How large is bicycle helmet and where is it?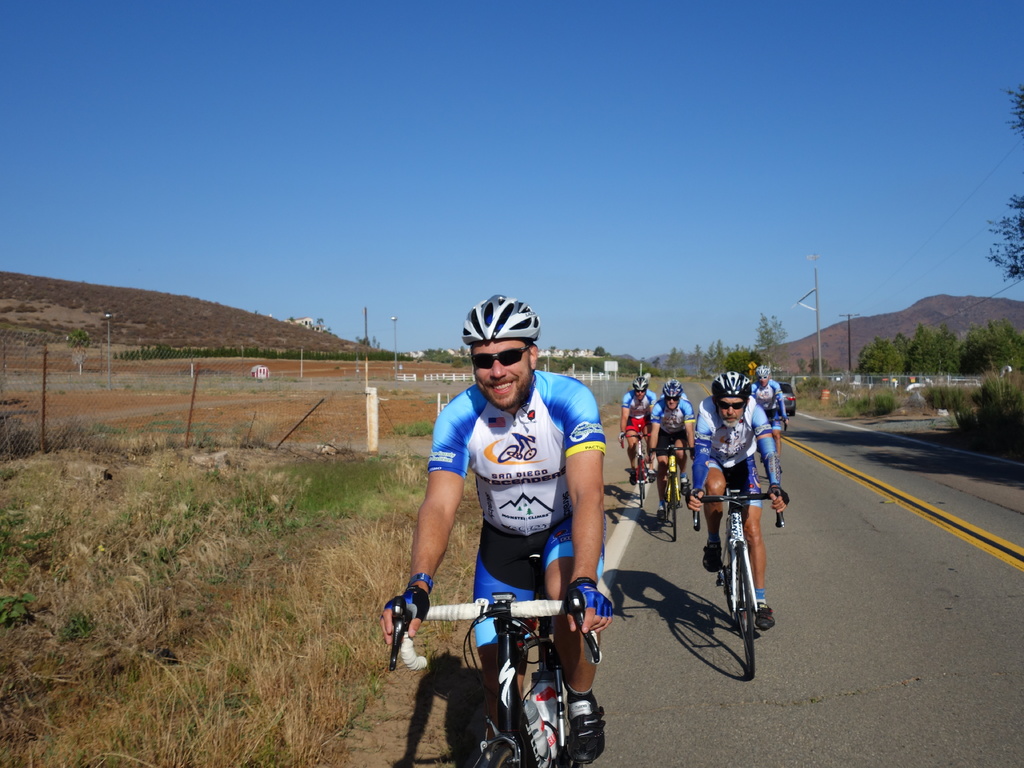
Bounding box: 660:379:678:404.
